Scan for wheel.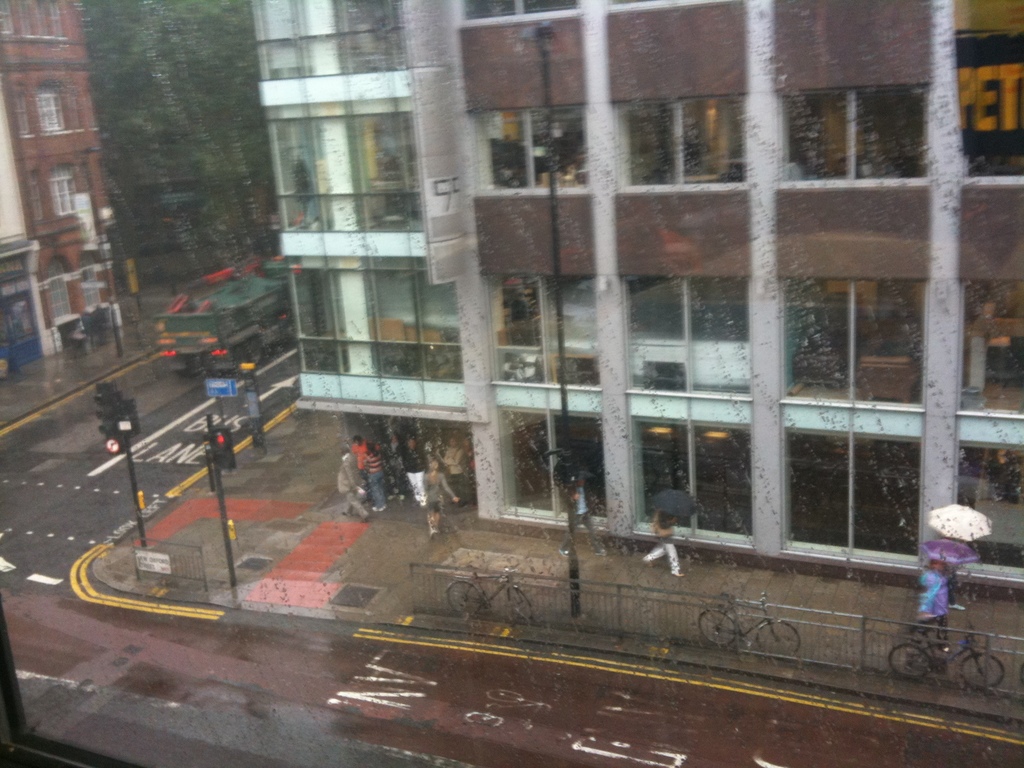
Scan result: l=959, t=652, r=1010, b=691.
